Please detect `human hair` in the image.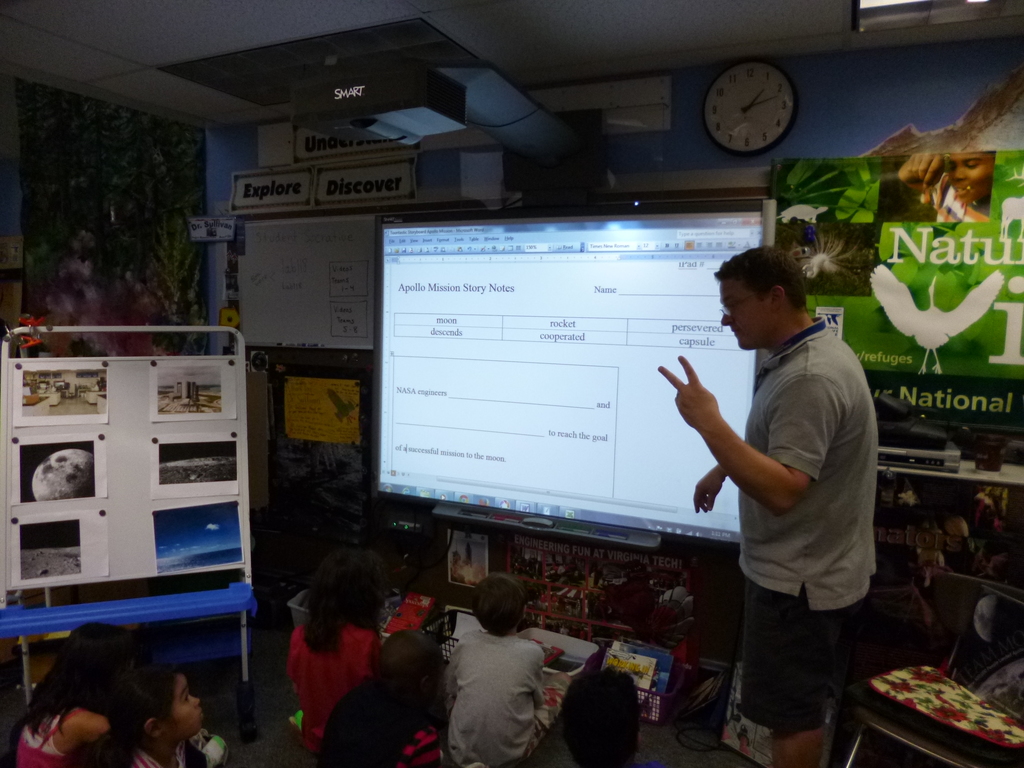
(78, 658, 177, 767).
